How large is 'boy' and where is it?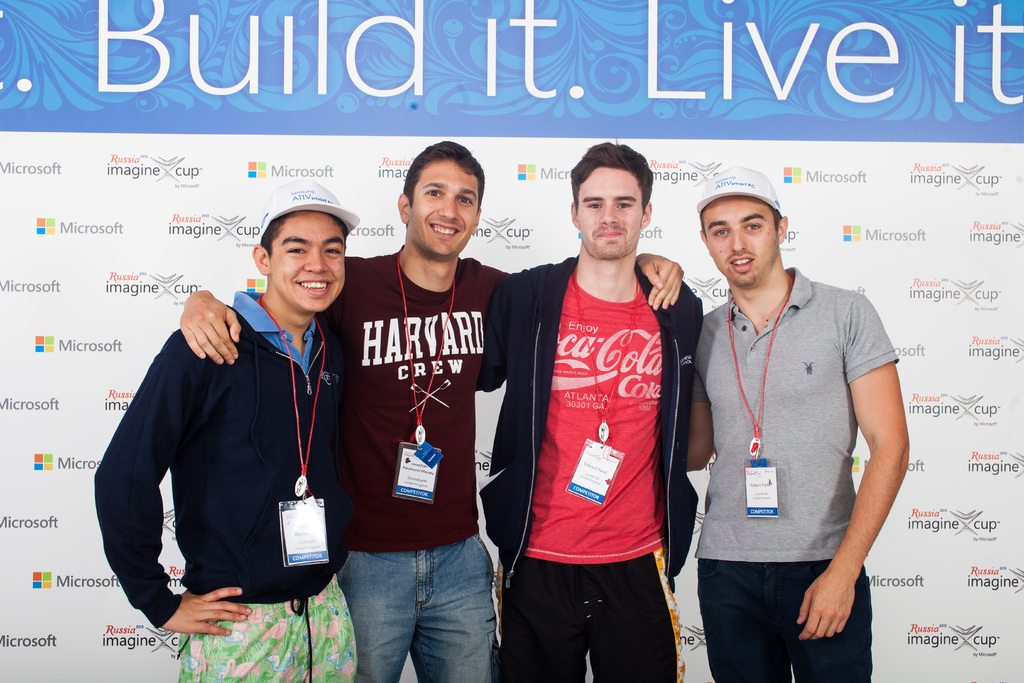
Bounding box: [left=480, top=151, right=705, bottom=681].
